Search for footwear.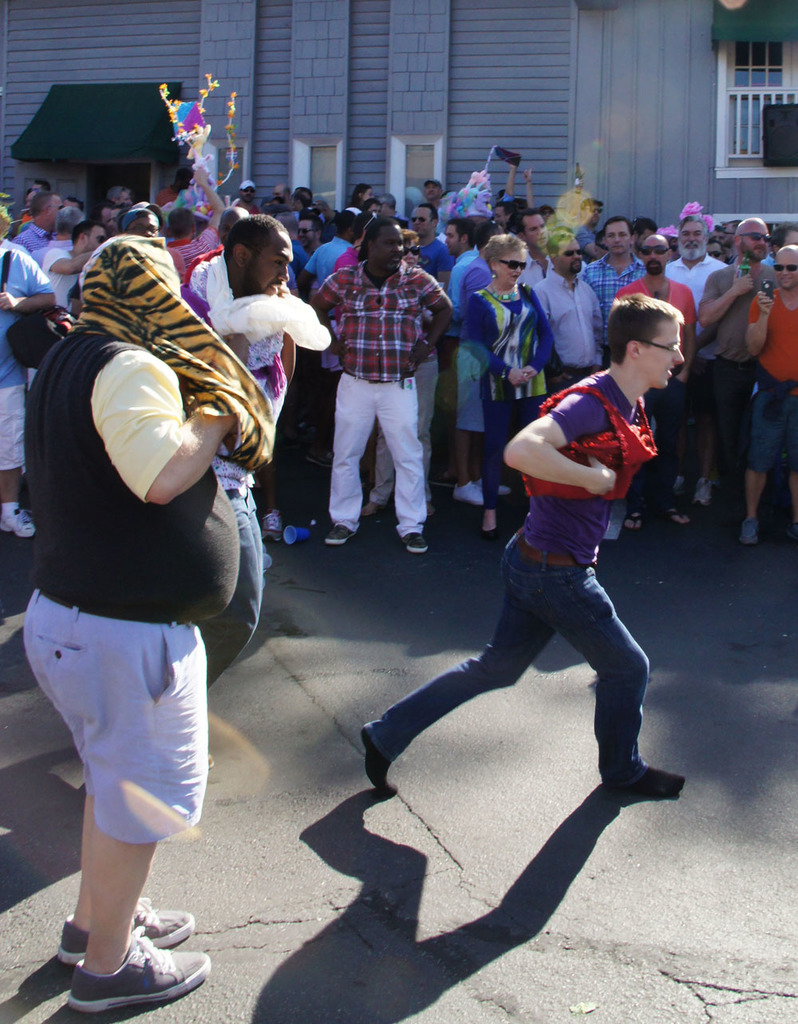
Found at 622, 511, 643, 532.
